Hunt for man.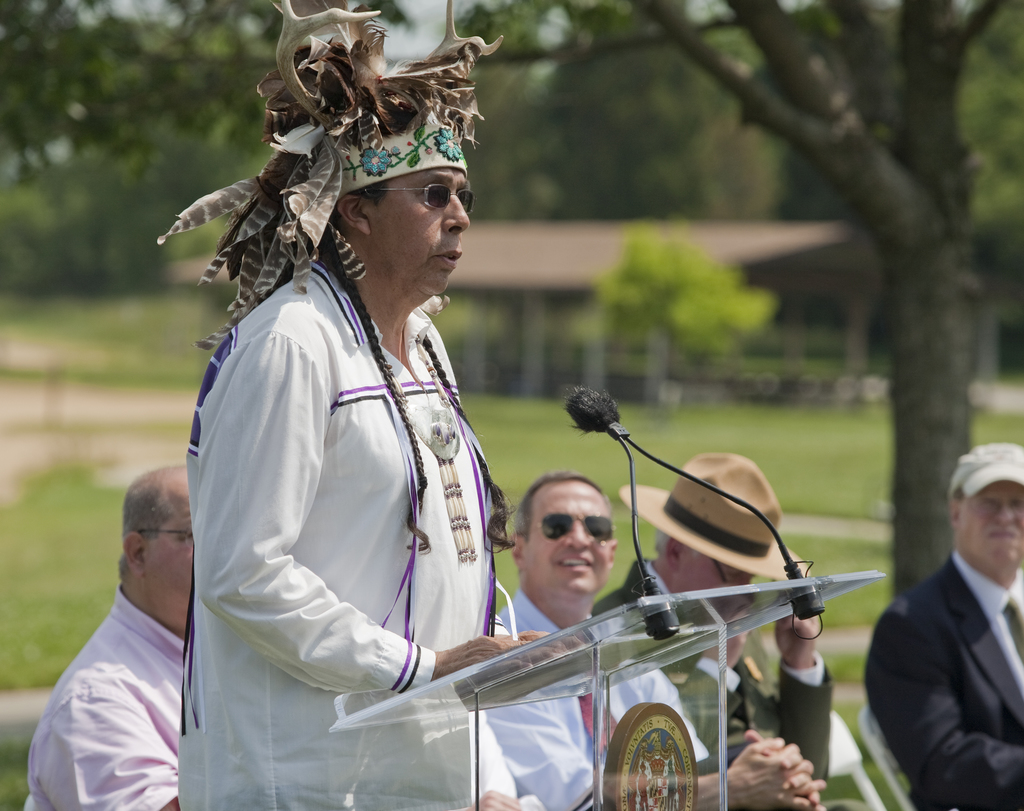
Hunted down at Rect(486, 469, 818, 810).
